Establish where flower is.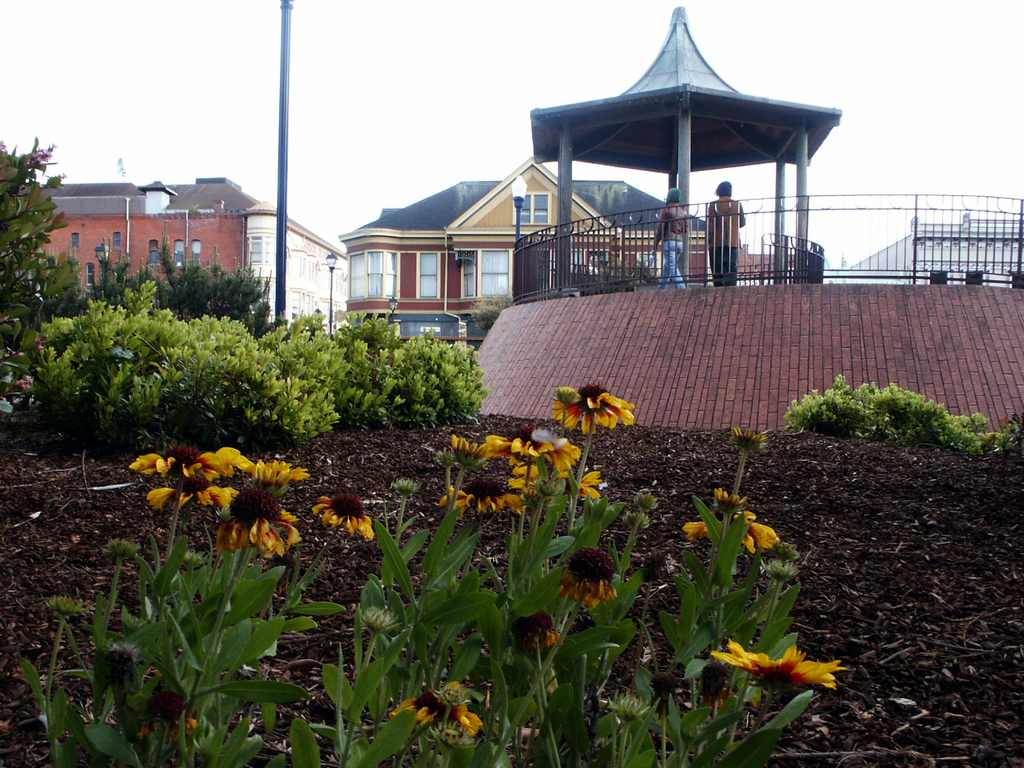
Established at crop(677, 516, 776, 547).
